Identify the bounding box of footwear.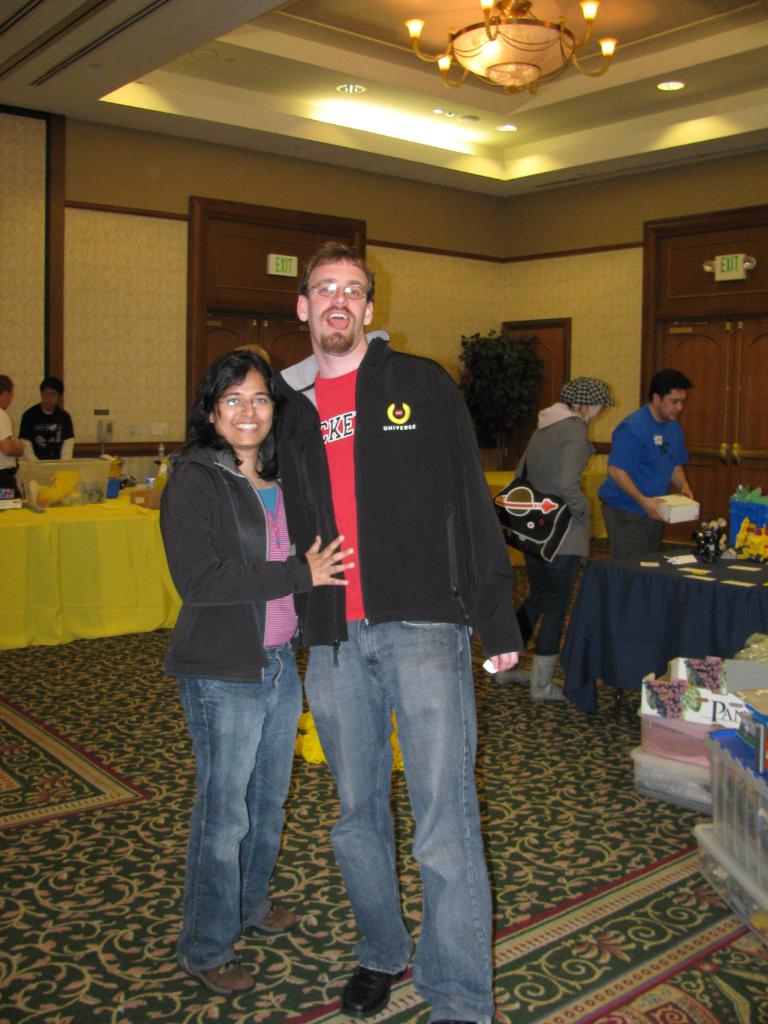
335/966/408/1018.
